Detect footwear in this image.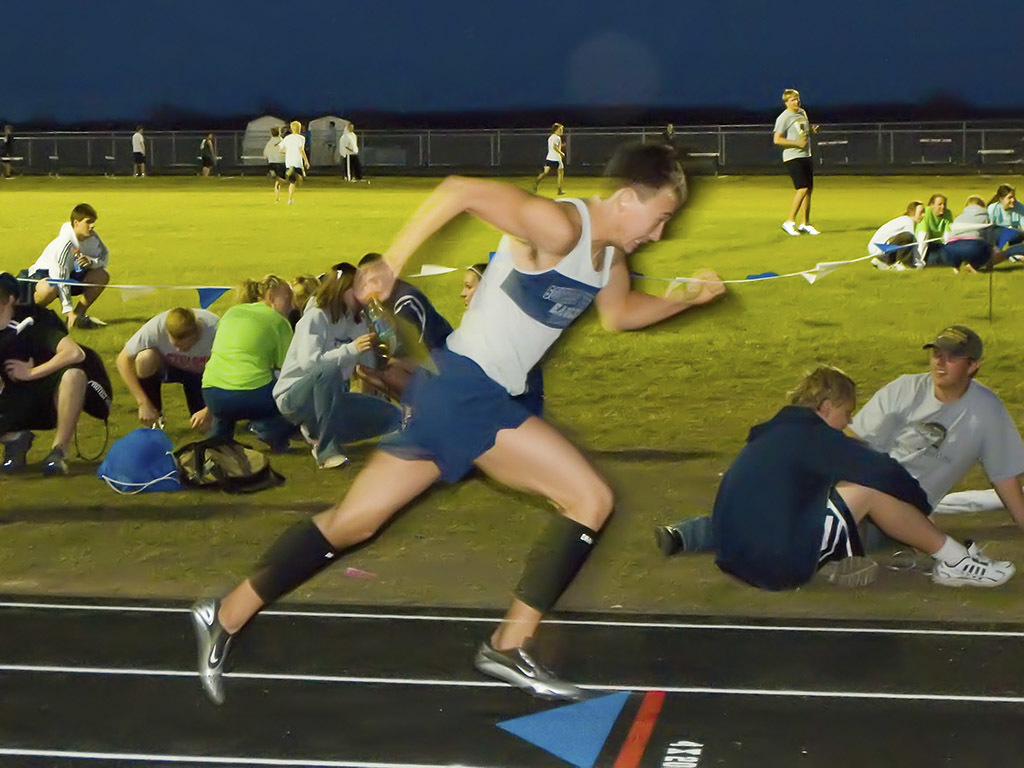
Detection: box=[186, 593, 227, 703].
